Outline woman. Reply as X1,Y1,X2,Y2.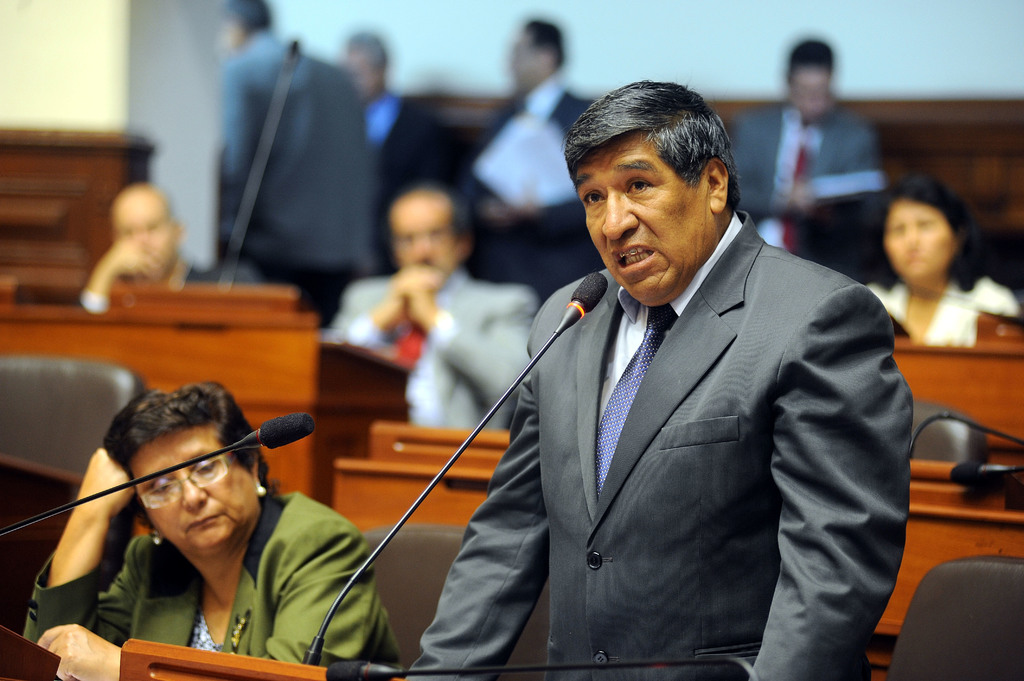
862,172,1023,346.
